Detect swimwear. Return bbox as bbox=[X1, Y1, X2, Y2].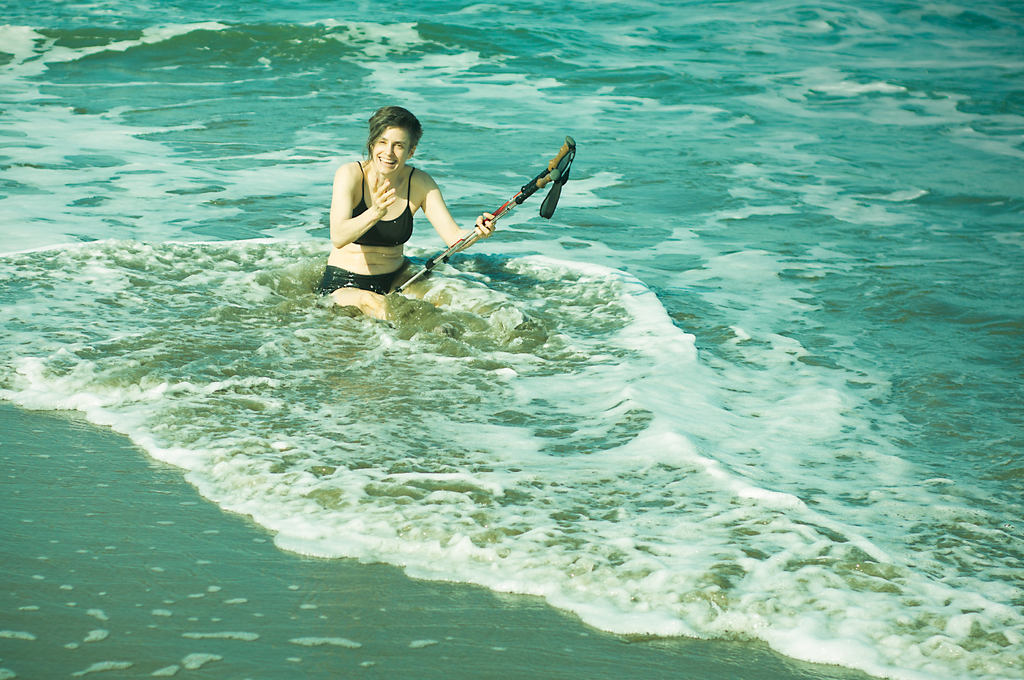
bbox=[317, 260, 408, 299].
